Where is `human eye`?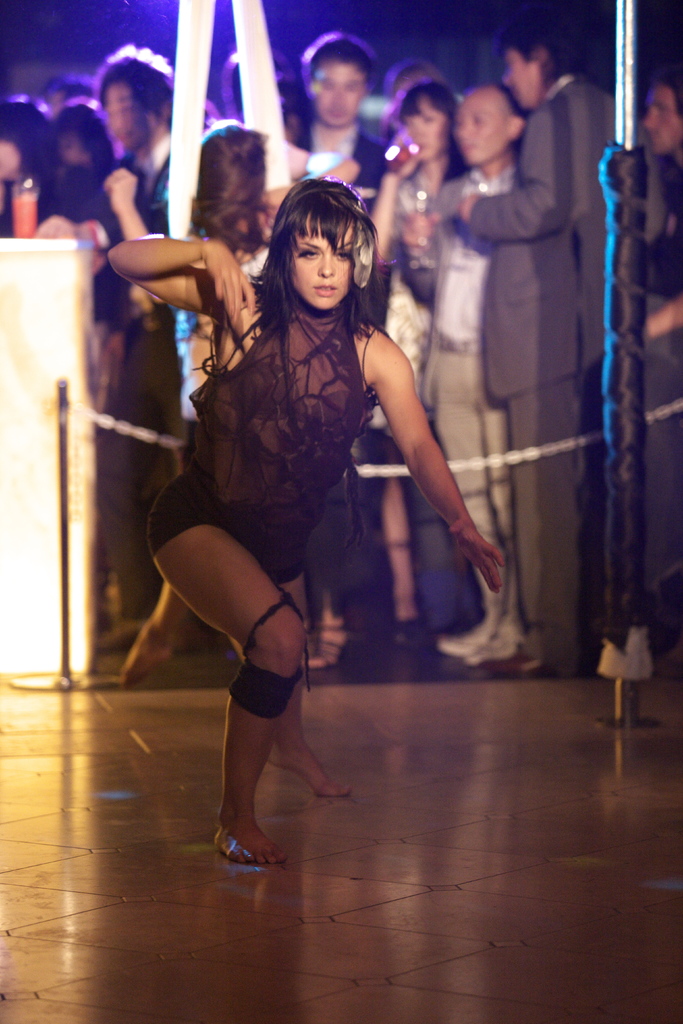
[x1=422, y1=113, x2=436, y2=128].
